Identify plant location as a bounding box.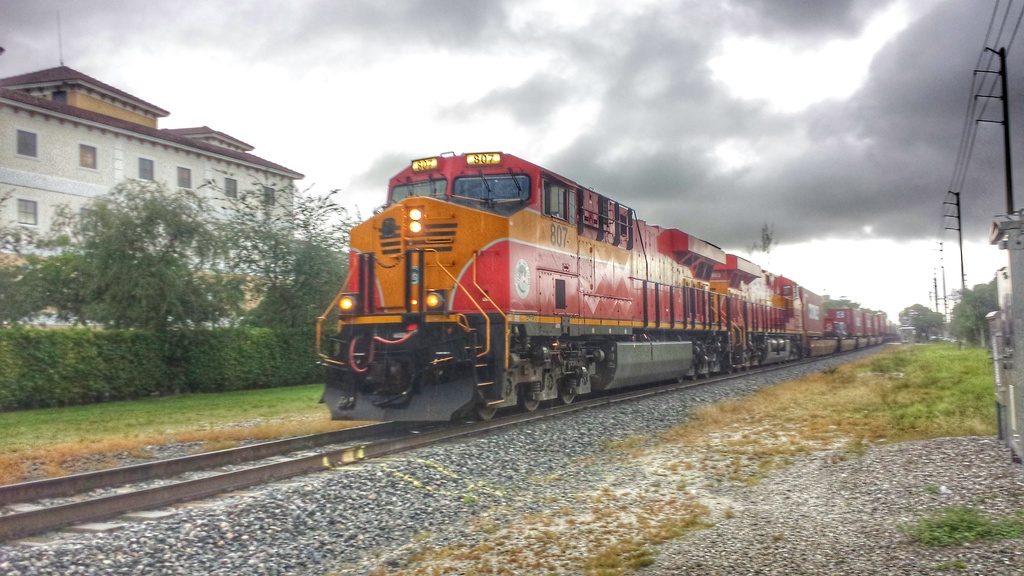
BBox(925, 482, 947, 495).
